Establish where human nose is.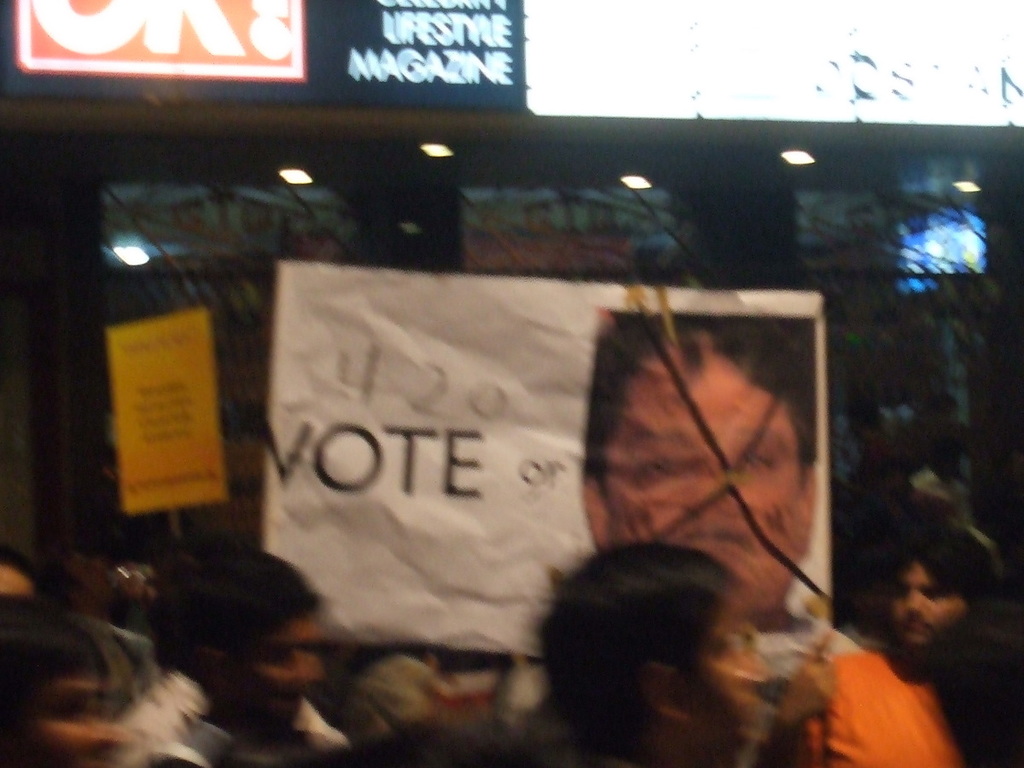
Established at (86, 720, 110, 753).
